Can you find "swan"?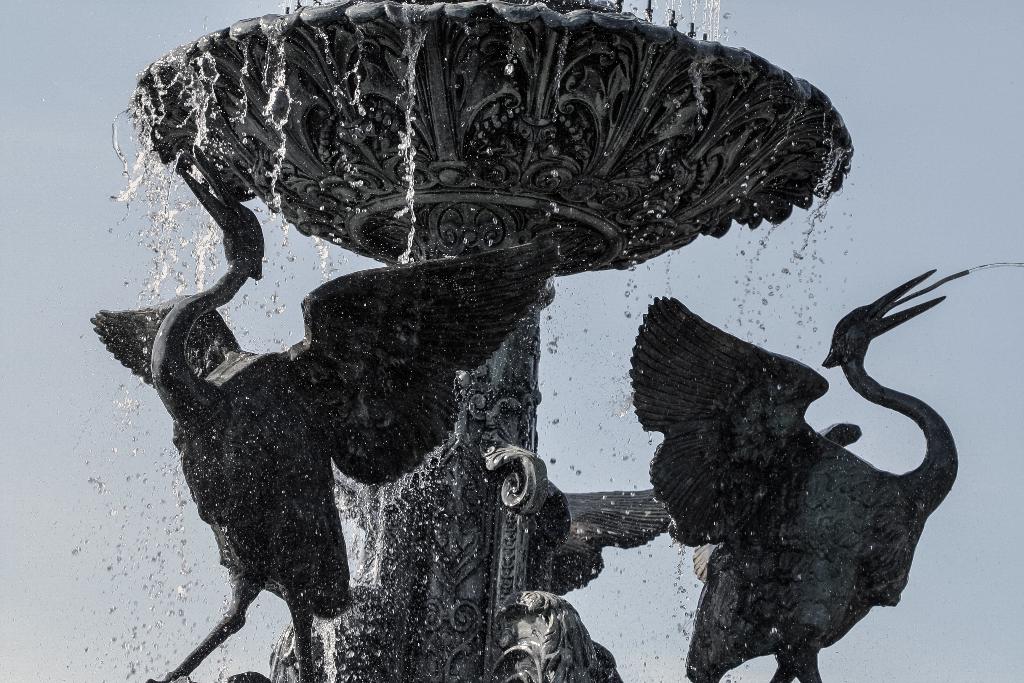
Yes, bounding box: crop(90, 139, 561, 682).
